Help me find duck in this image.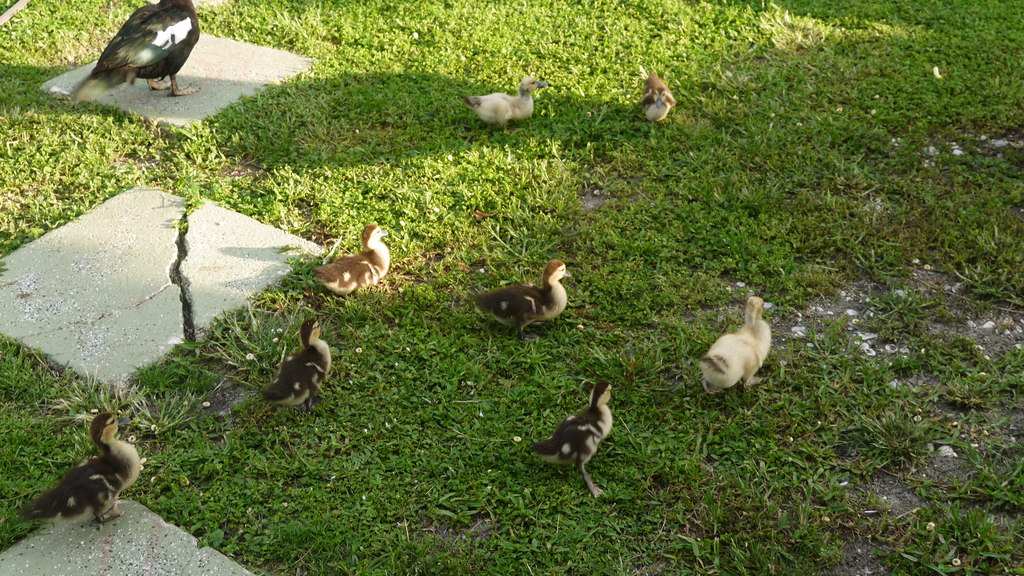
Found it: 467,253,577,332.
